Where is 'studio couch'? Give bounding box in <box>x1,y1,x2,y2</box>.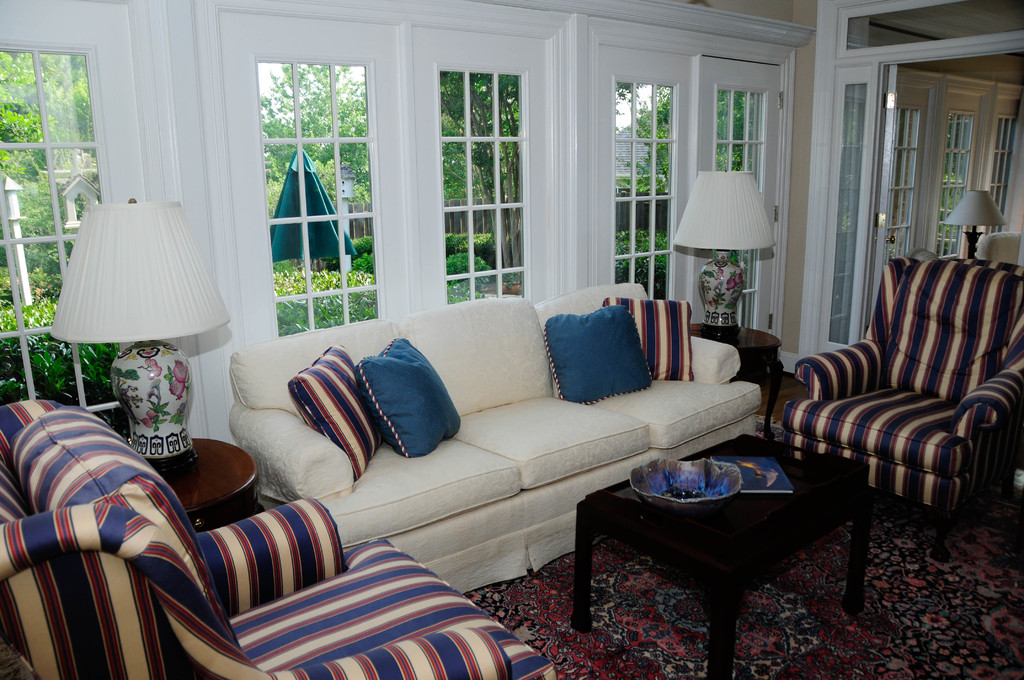
<box>779,254,1023,536</box>.
